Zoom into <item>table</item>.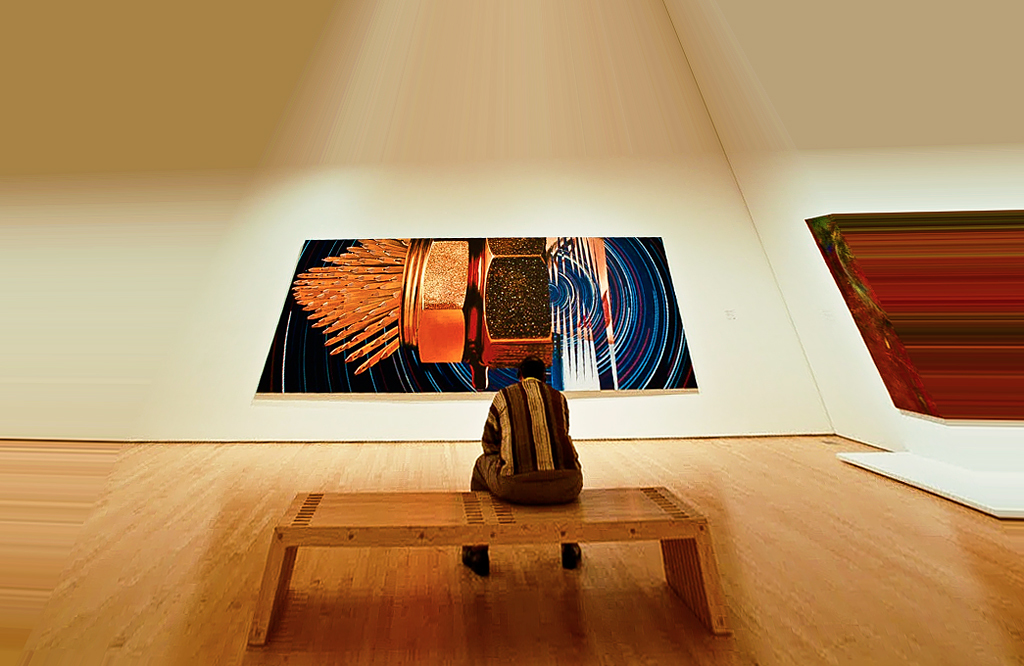
Zoom target: left=250, top=446, right=726, bottom=652.
